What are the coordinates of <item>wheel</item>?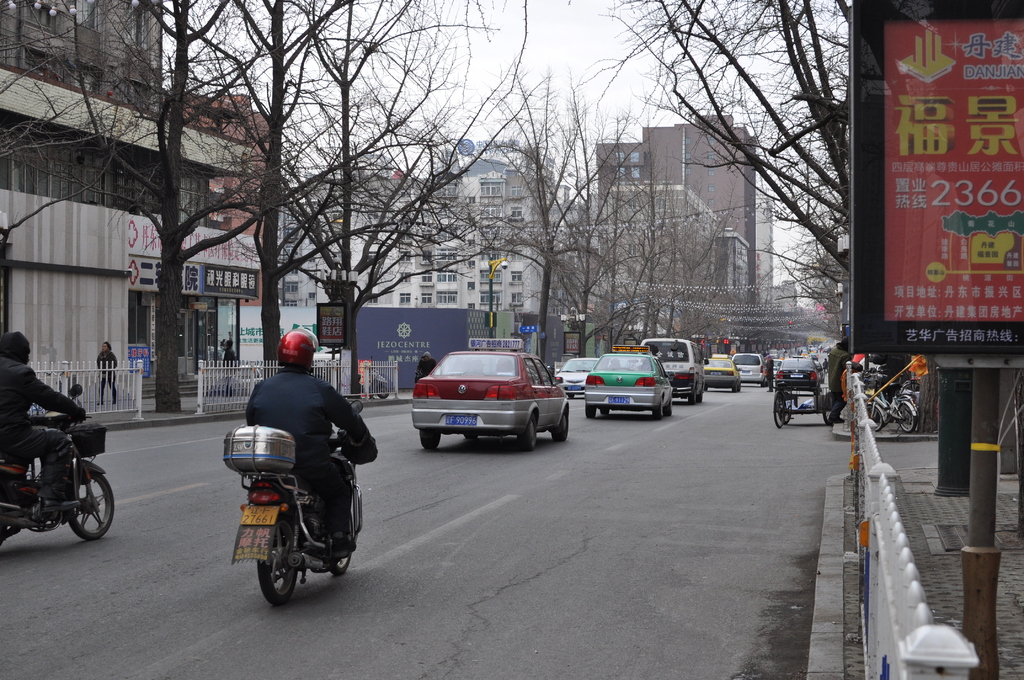
519, 418, 534, 449.
